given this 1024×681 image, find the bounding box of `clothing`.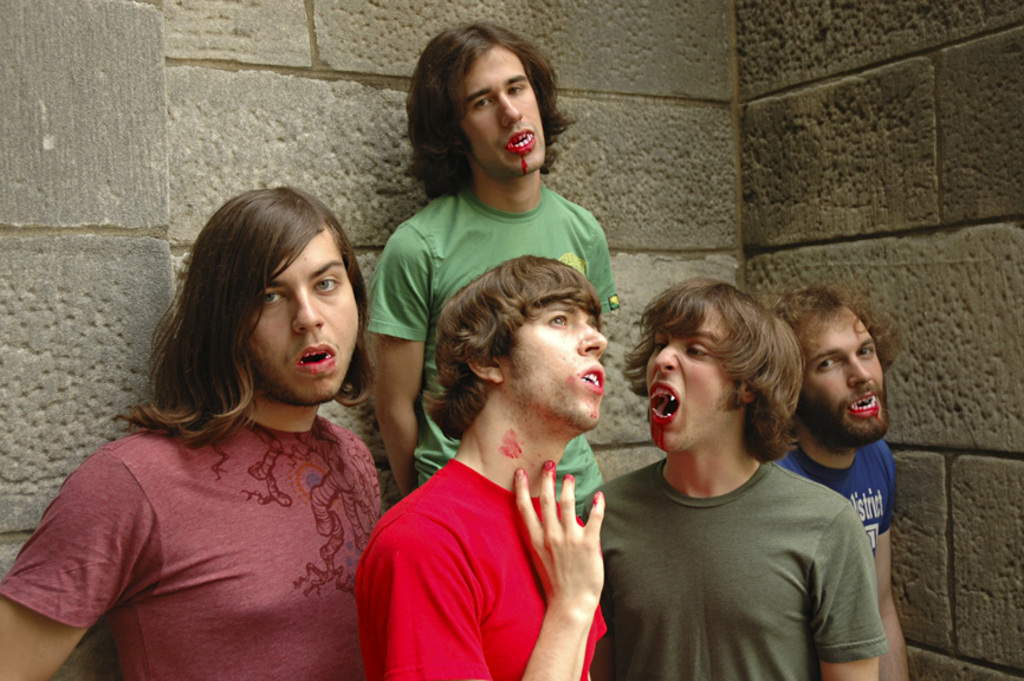
x1=354 y1=458 x2=610 y2=680.
